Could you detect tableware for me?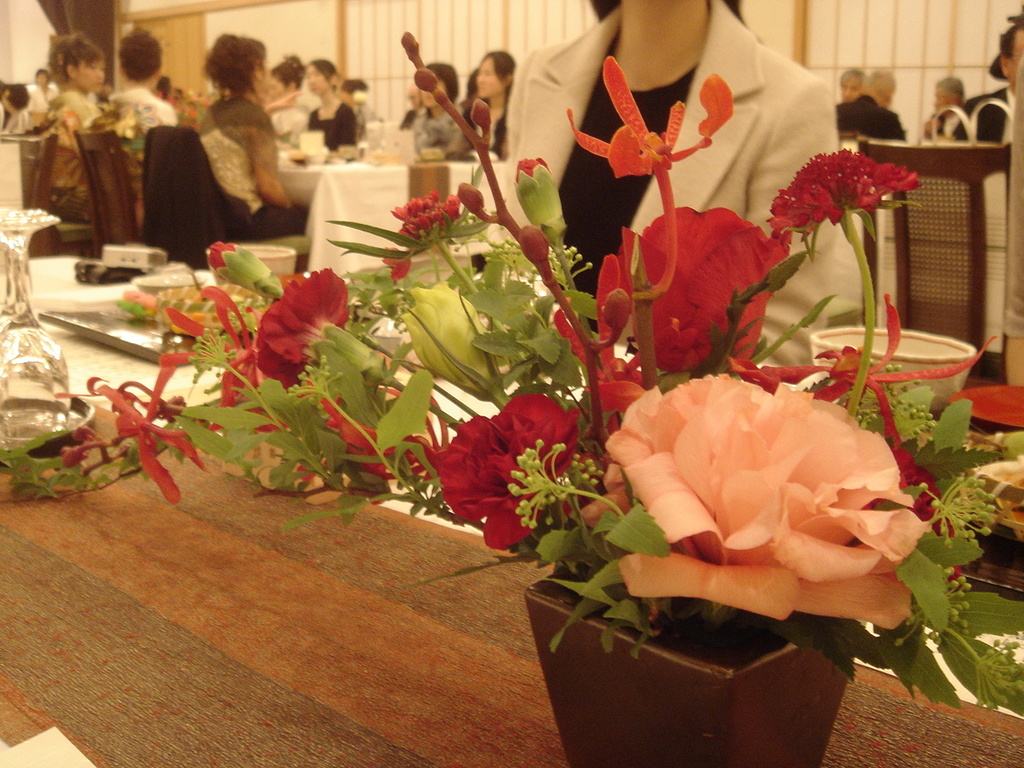
Detection result: 806,320,982,418.
